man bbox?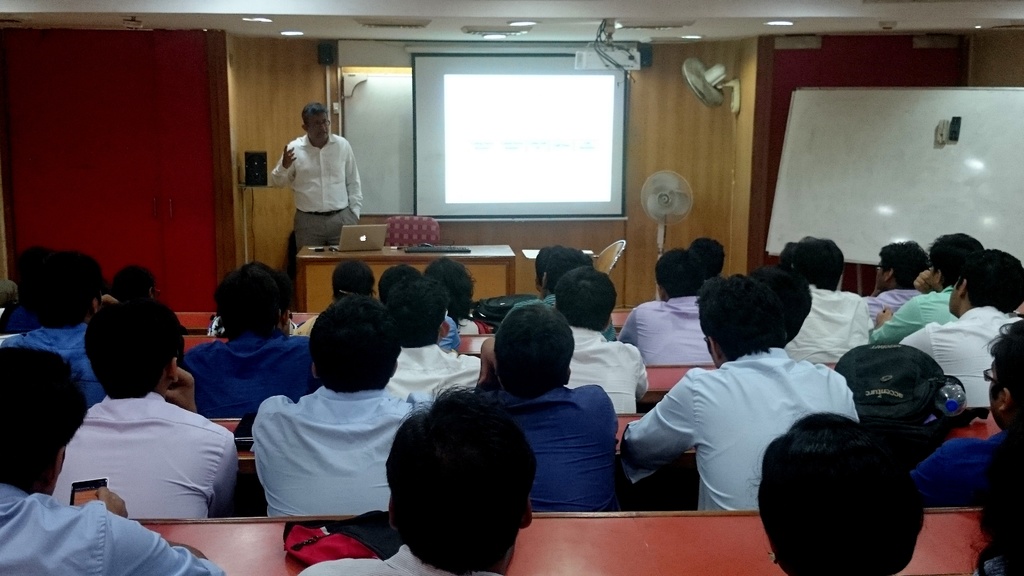
x1=469, y1=293, x2=617, y2=511
